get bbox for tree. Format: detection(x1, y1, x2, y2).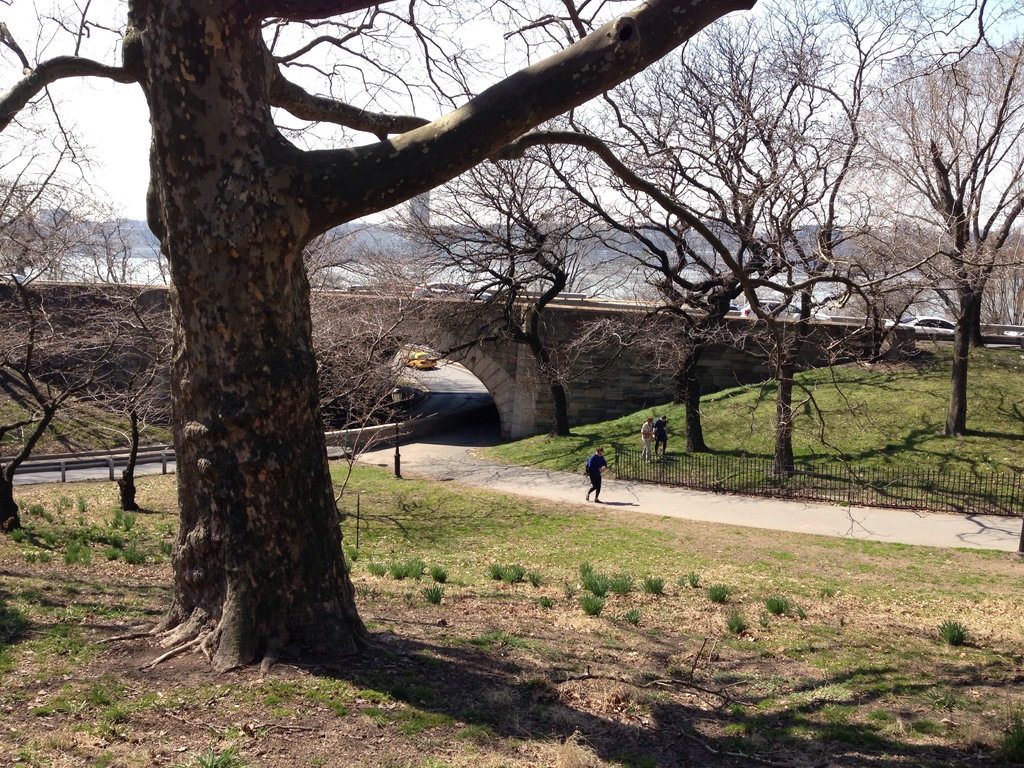
detection(376, 116, 644, 434).
